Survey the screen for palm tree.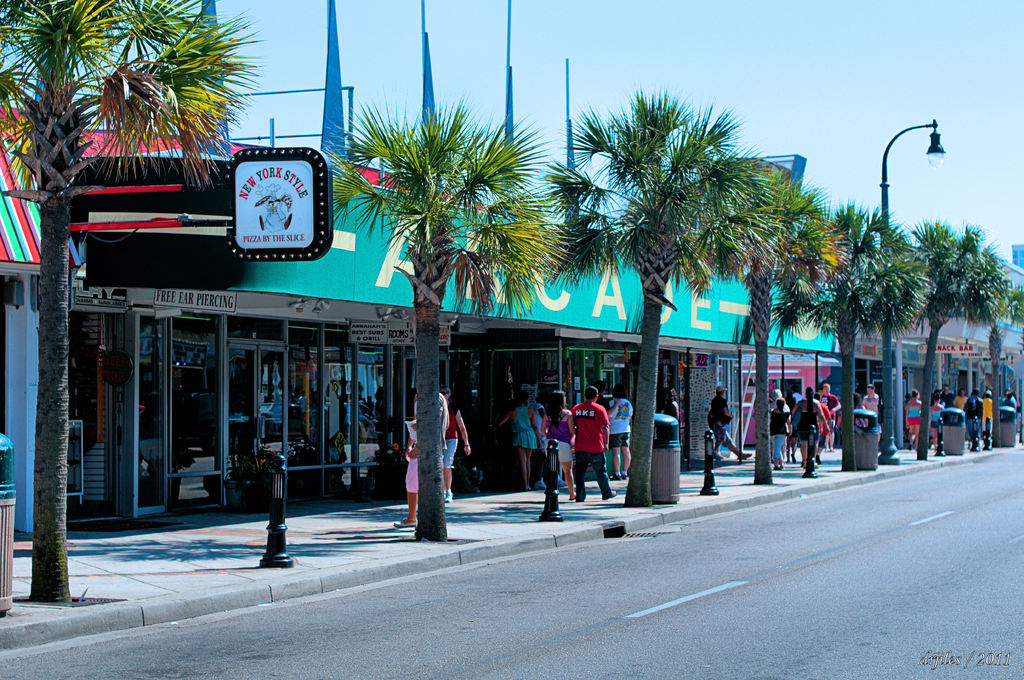
Survey found: box=[708, 159, 824, 484].
